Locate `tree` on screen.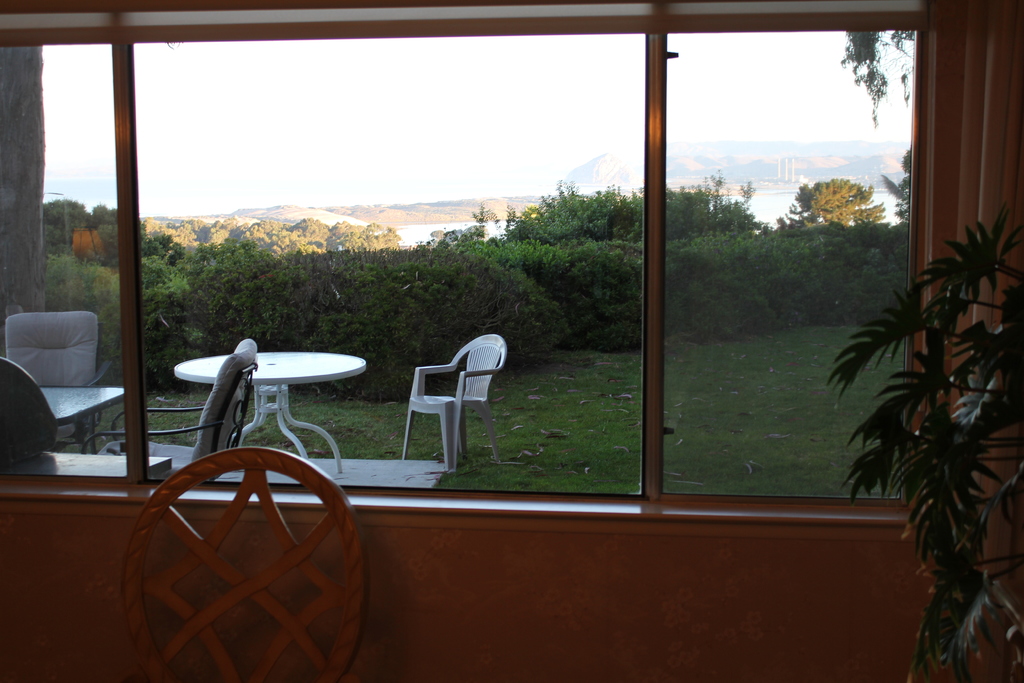
On screen at [0, 24, 50, 352].
